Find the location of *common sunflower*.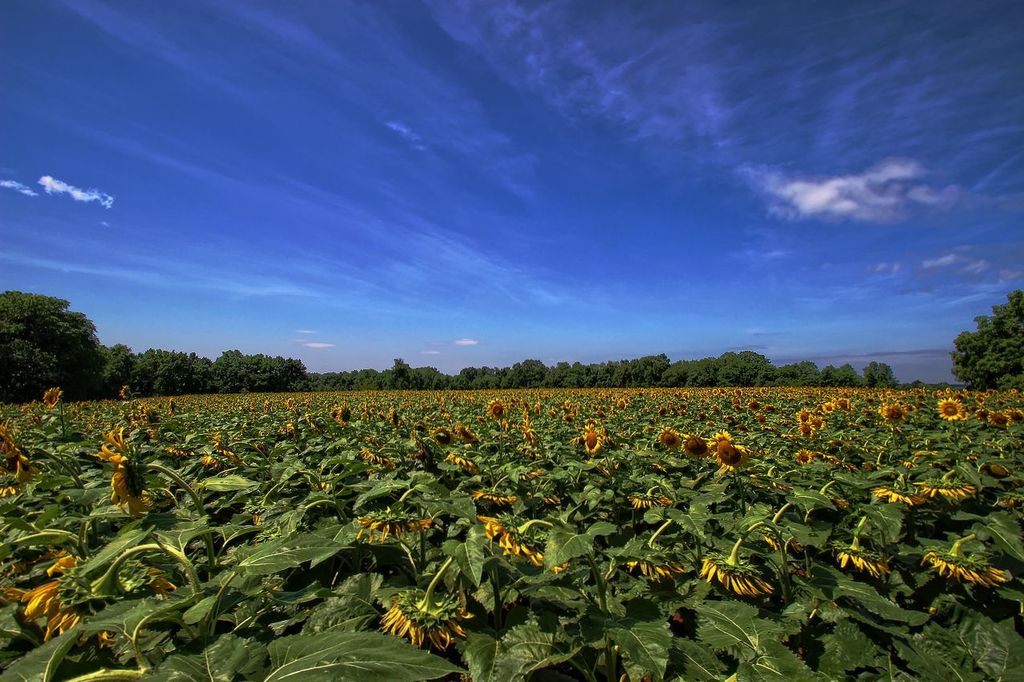
Location: [x1=926, y1=550, x2=994, y2=585].
